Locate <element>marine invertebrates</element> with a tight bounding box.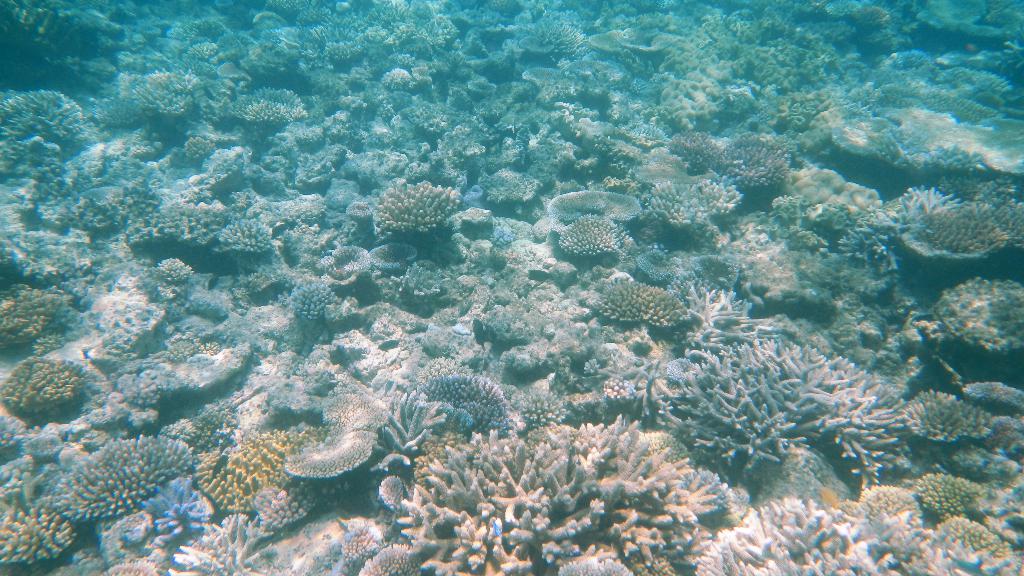
box(141, 465, 204, 540).
